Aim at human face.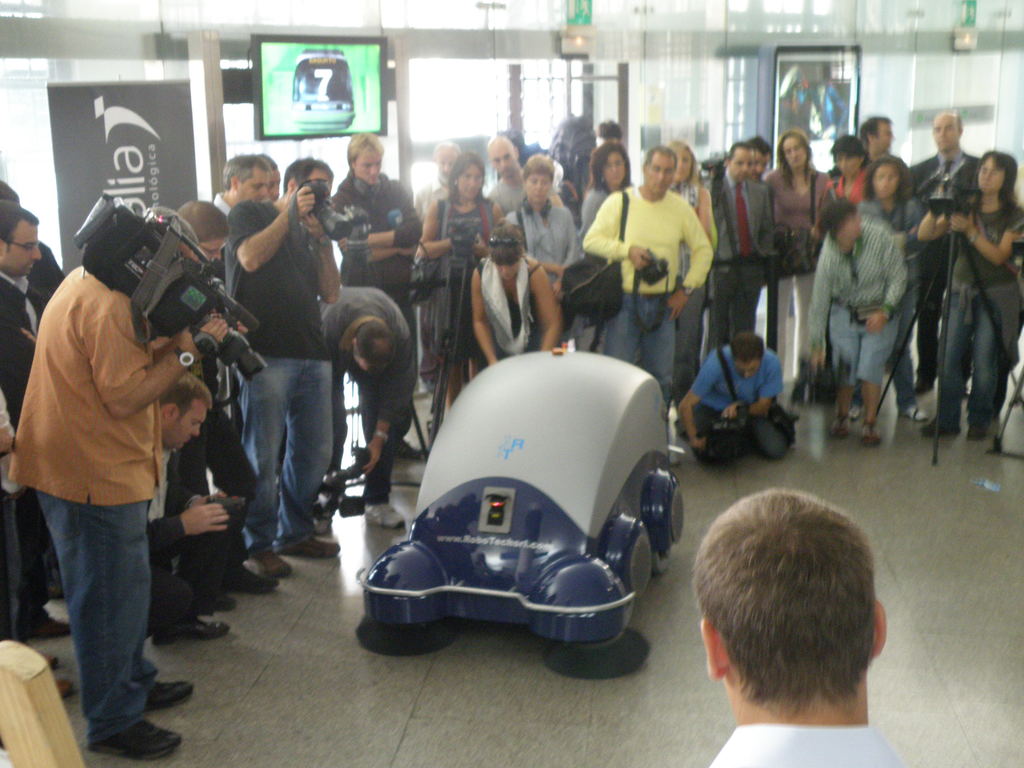
Aimed at detection(460, 167, 486, 199).
